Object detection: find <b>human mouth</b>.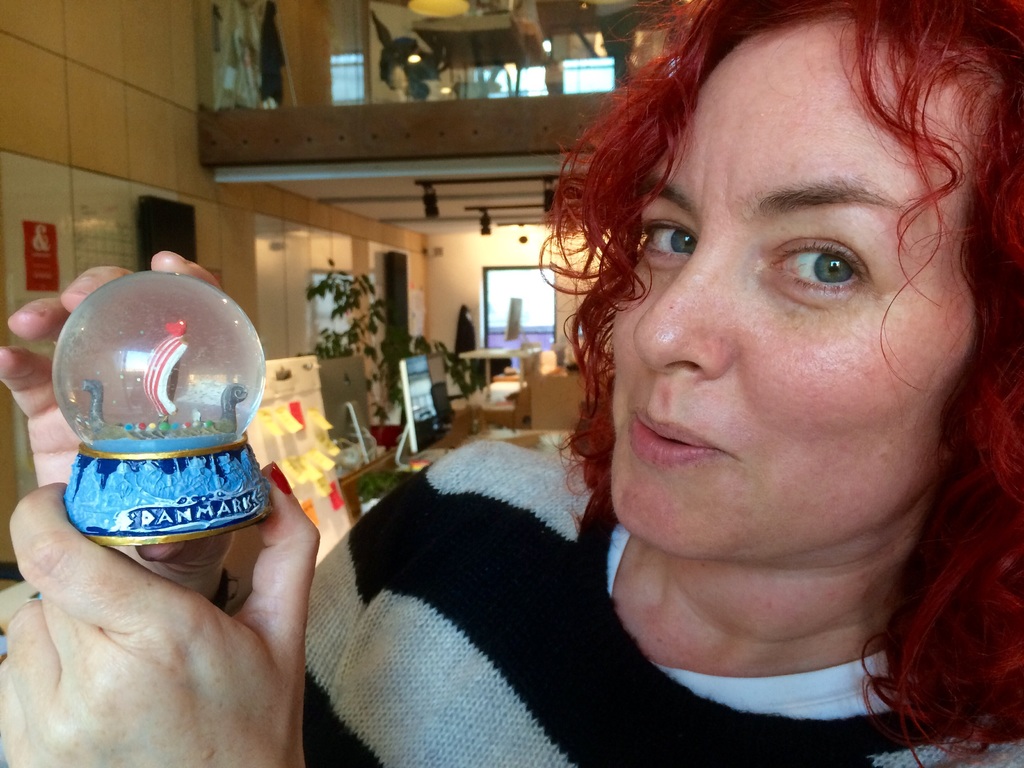
(632, 403, 721, 463).
